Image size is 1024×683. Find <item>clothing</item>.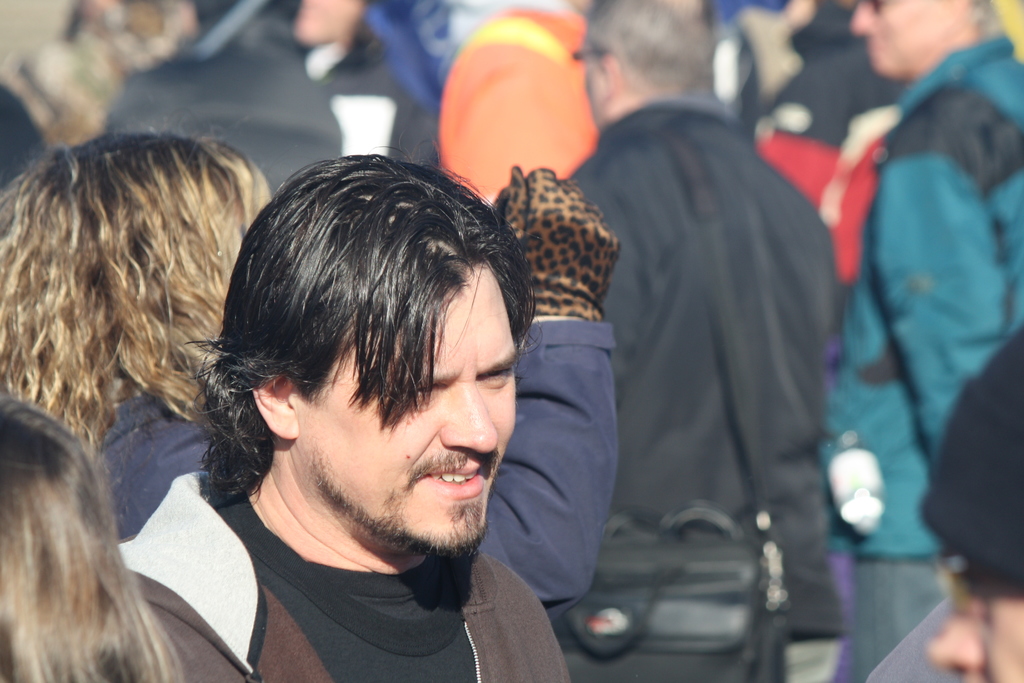
left=435, top=0, right=603, bottom=205.
